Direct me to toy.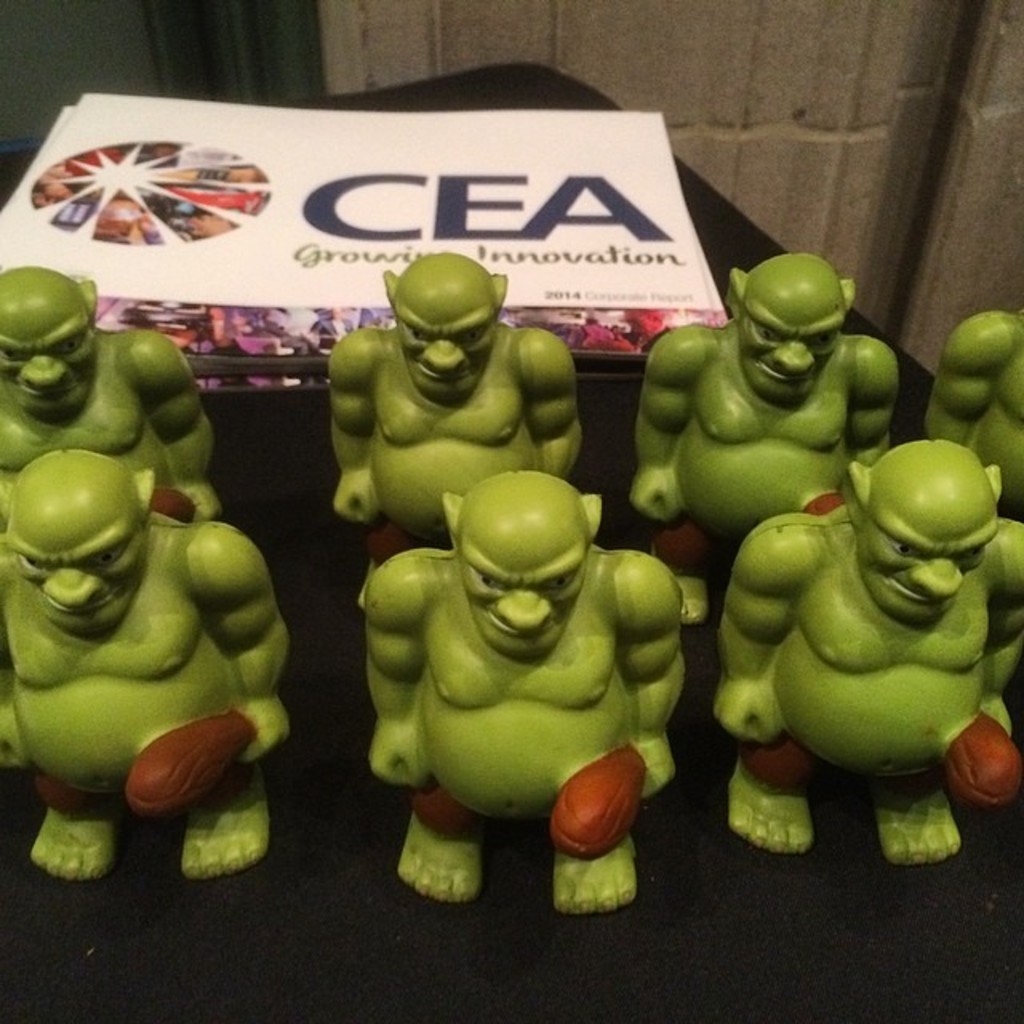
Direction: 714/432/1022/861.
